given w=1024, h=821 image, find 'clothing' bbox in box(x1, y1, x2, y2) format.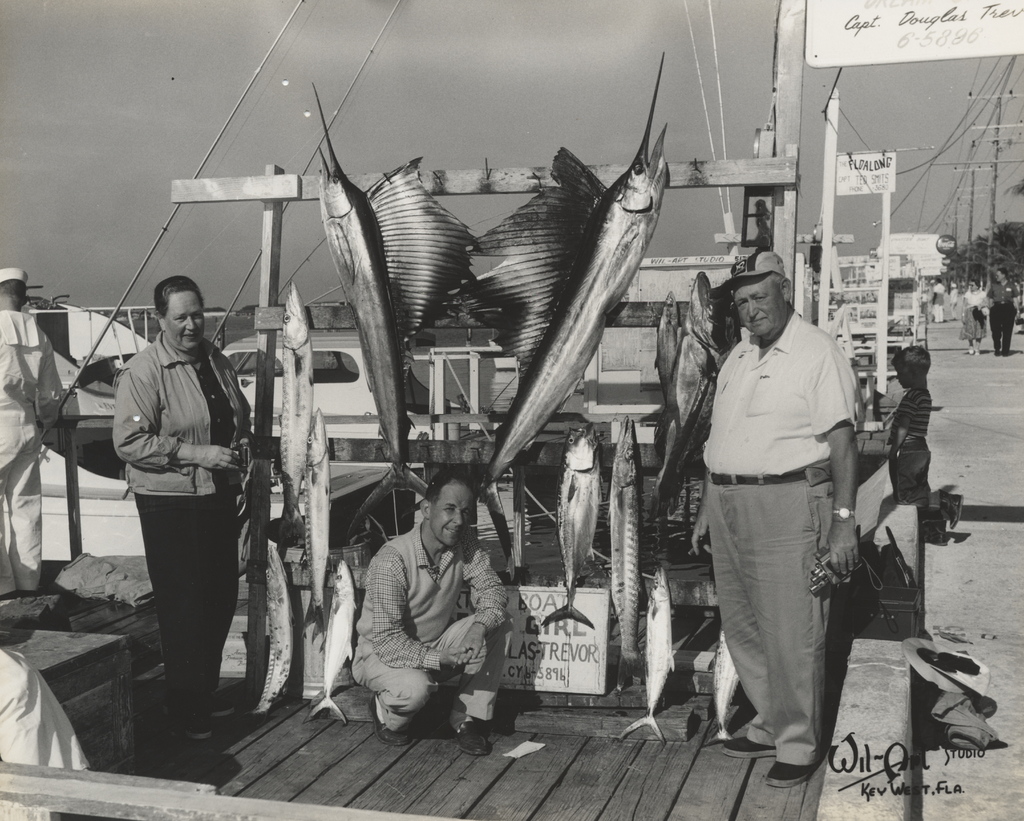
box(102, 271, 250, 703).
